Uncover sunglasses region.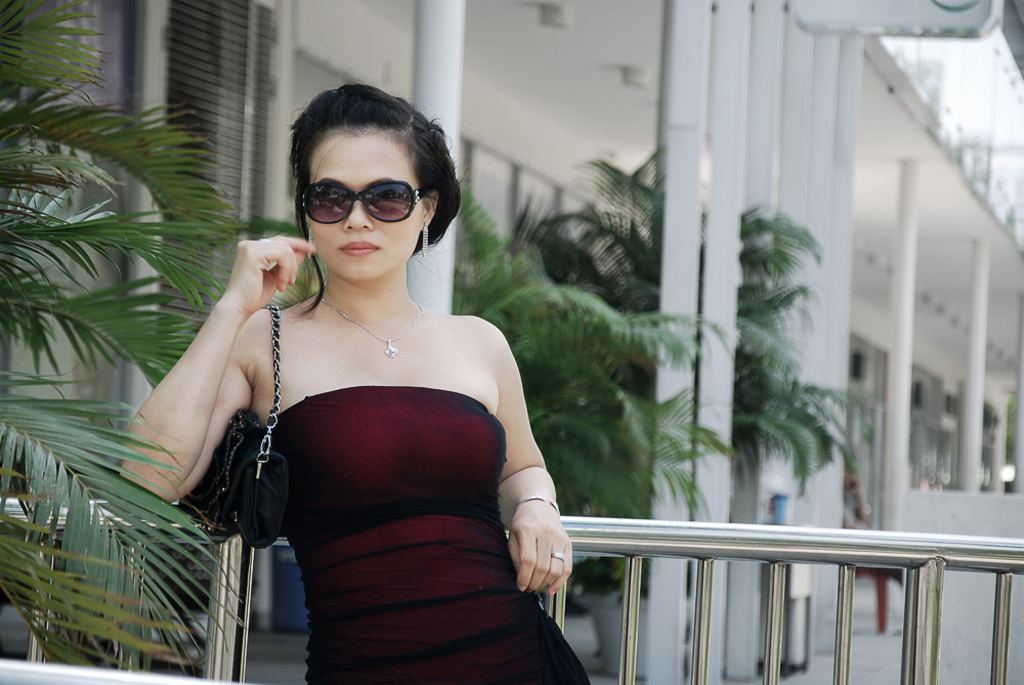
Uncovered: 301 178 429 225.
